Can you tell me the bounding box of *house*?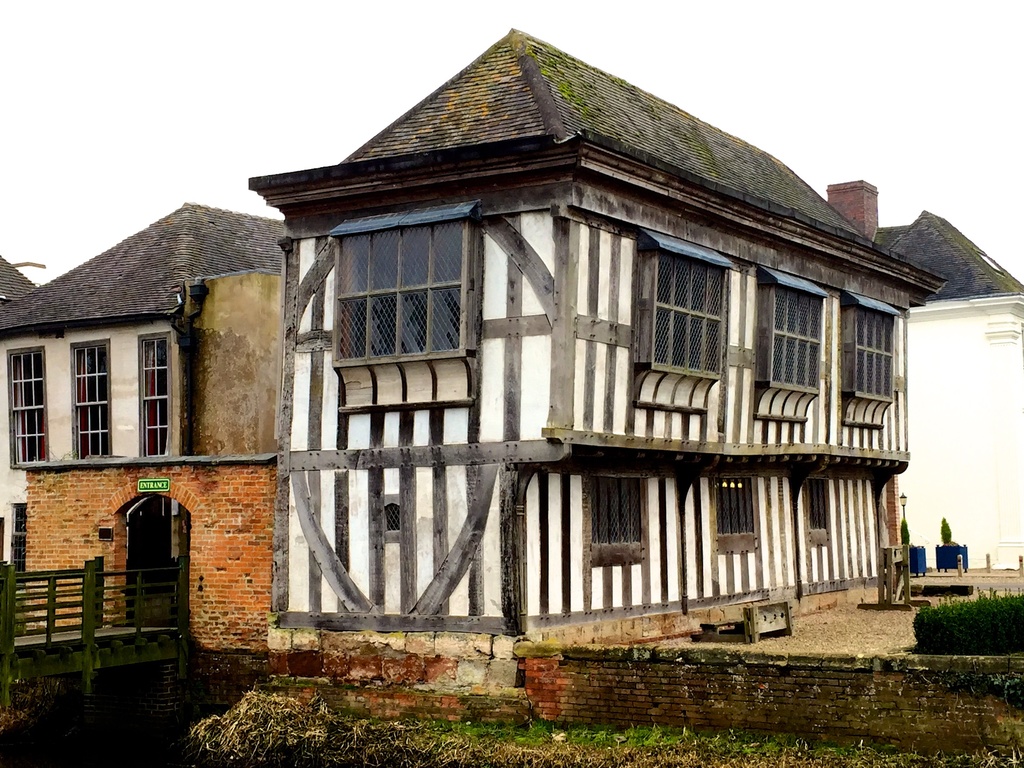
<box>883,207,1023,575</box>.
